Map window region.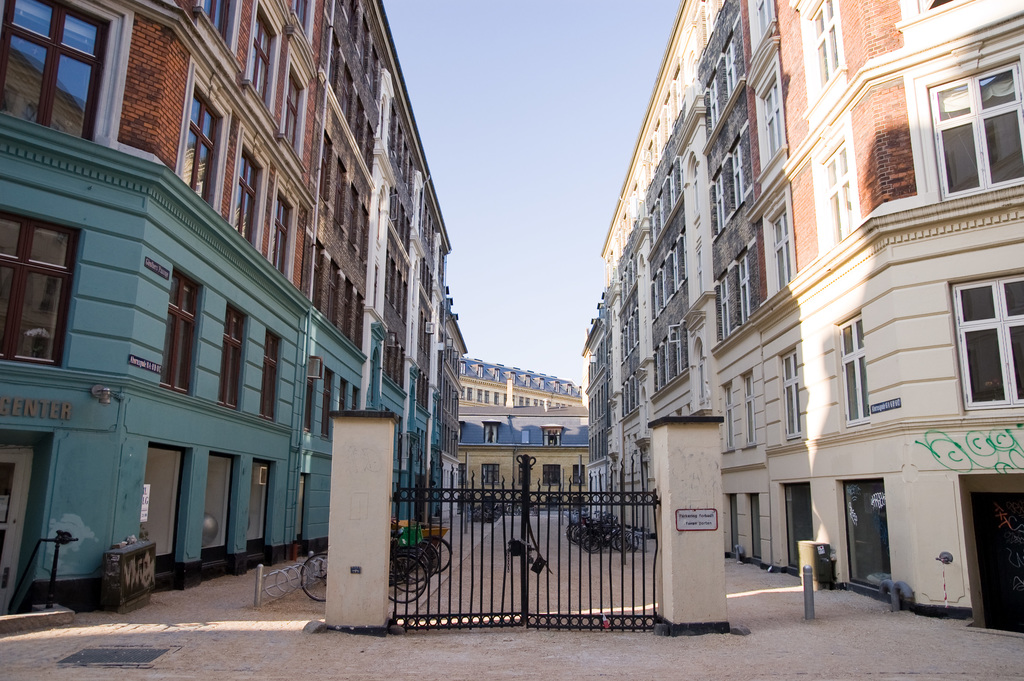
Mapped to bbox(538, 375, 546, 391).
